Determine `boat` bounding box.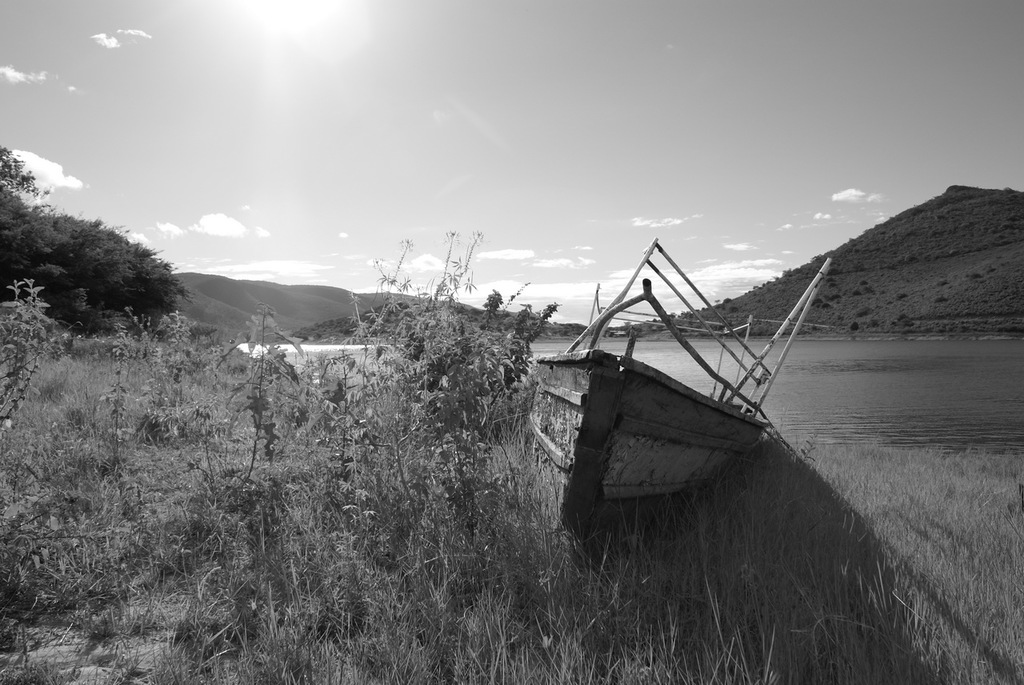
Determined: 532, 302, 838, 523.
